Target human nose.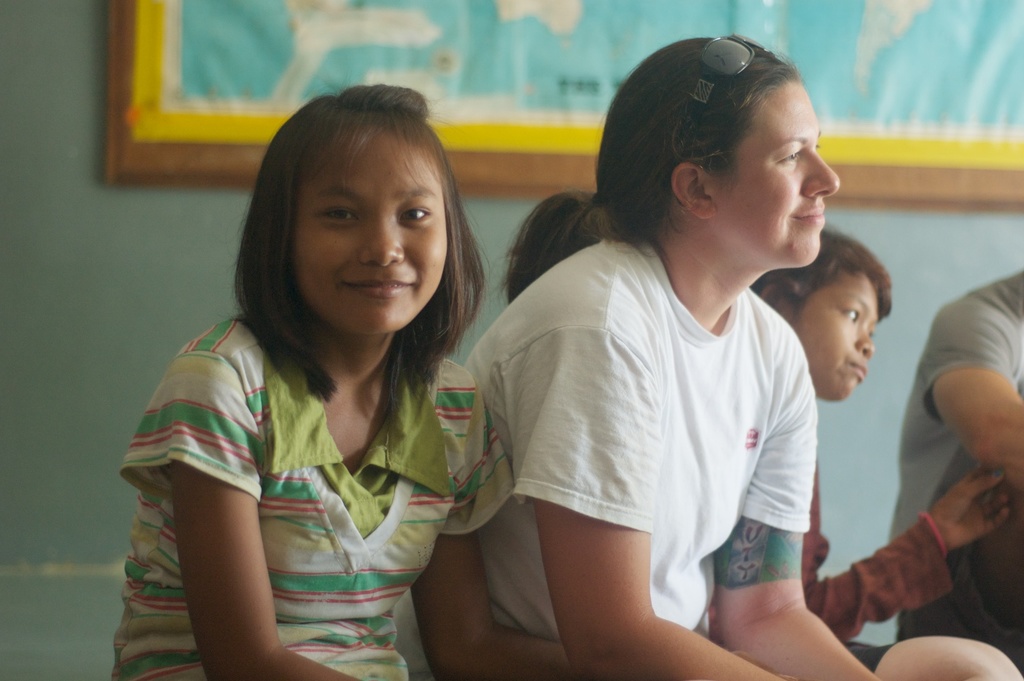
Target region: 857/326/878/358.
